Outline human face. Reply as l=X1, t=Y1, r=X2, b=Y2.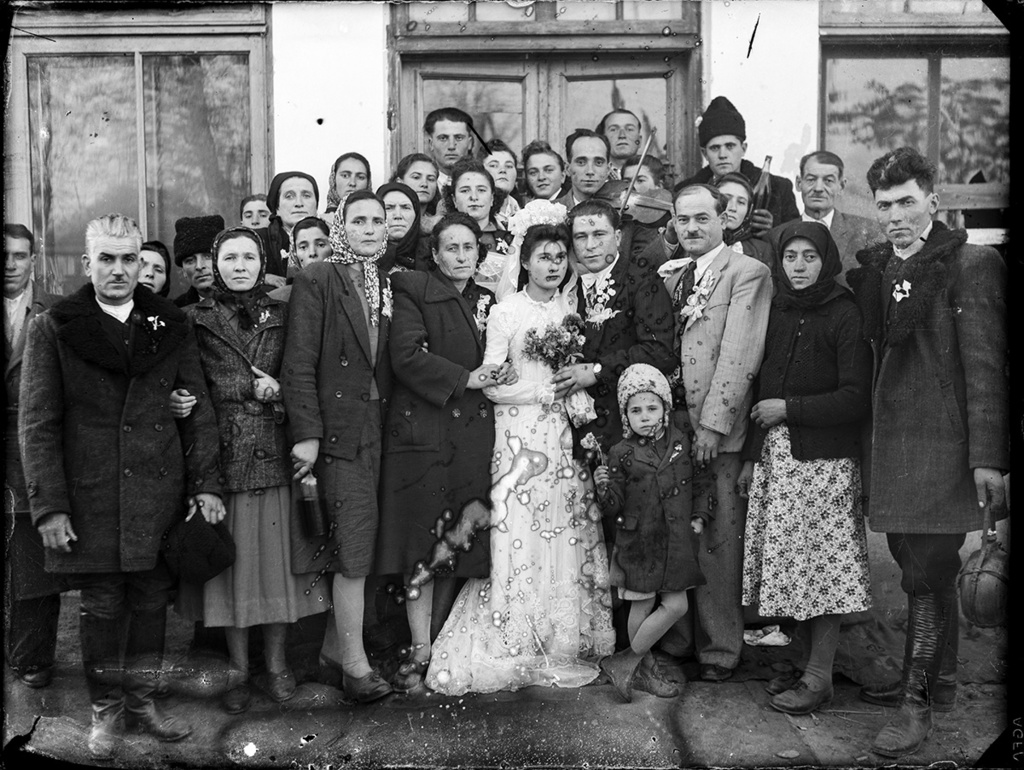
l=605, t=108, r=642, b=155.
